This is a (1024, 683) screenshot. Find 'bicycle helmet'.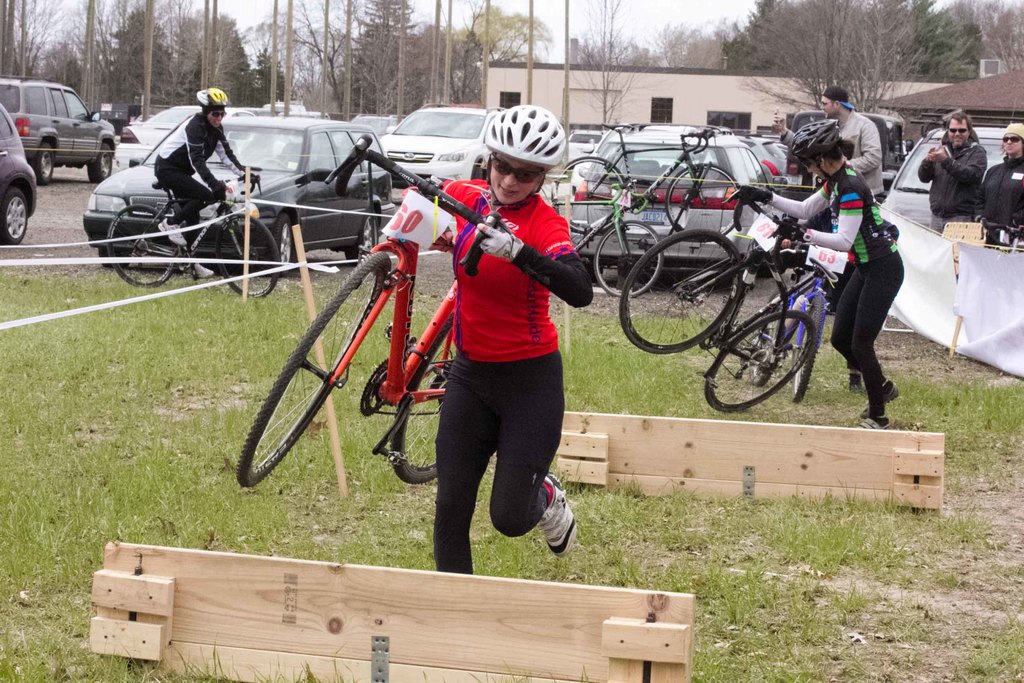
Bounding box: select_region(482, 101, 562, 213).
